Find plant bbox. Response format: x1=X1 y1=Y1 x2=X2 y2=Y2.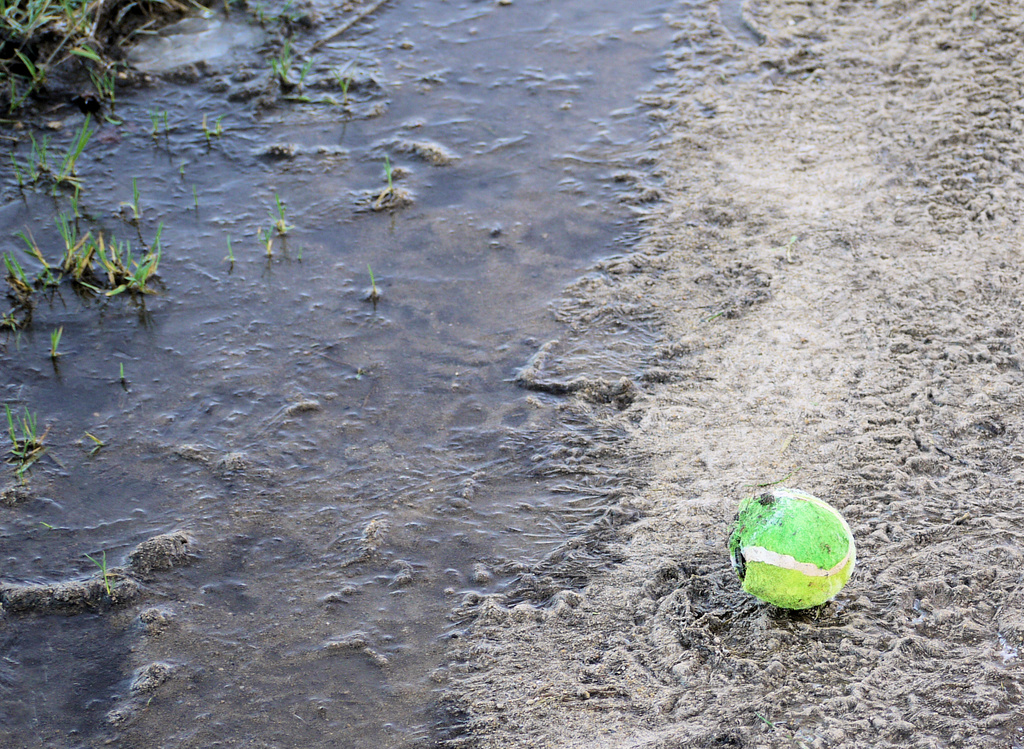
x1=39 y1=325 x2=68 y2=357.
